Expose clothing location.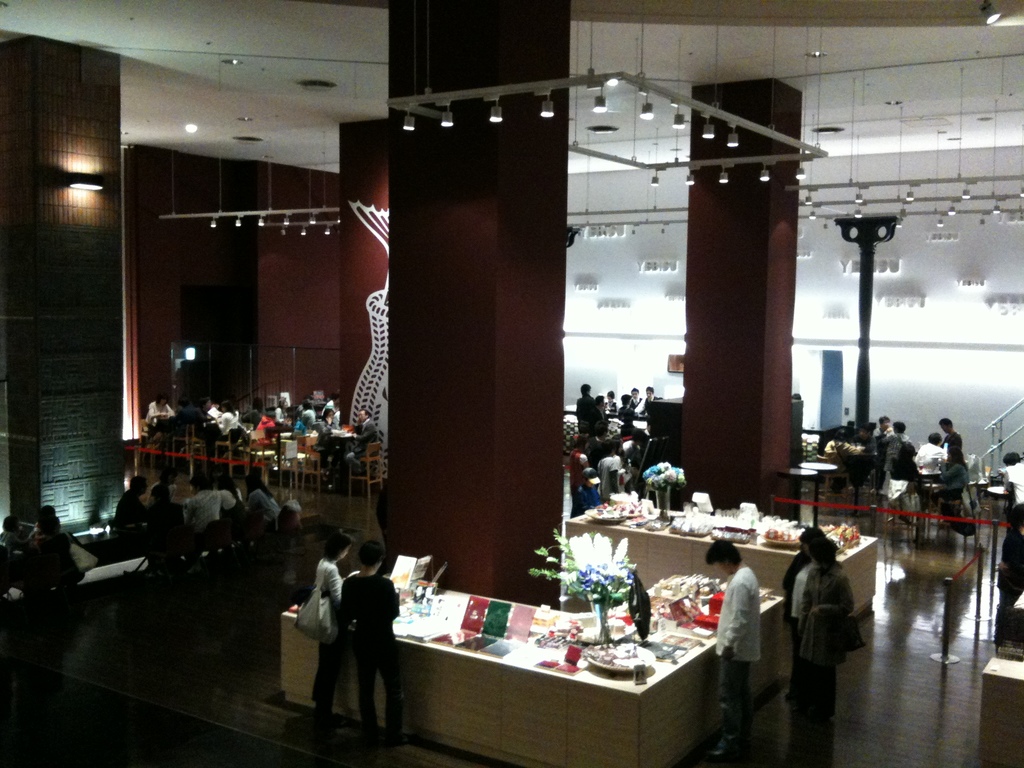
Exposed at (x1=1003, y1=531, x2=1017, y2=593).
